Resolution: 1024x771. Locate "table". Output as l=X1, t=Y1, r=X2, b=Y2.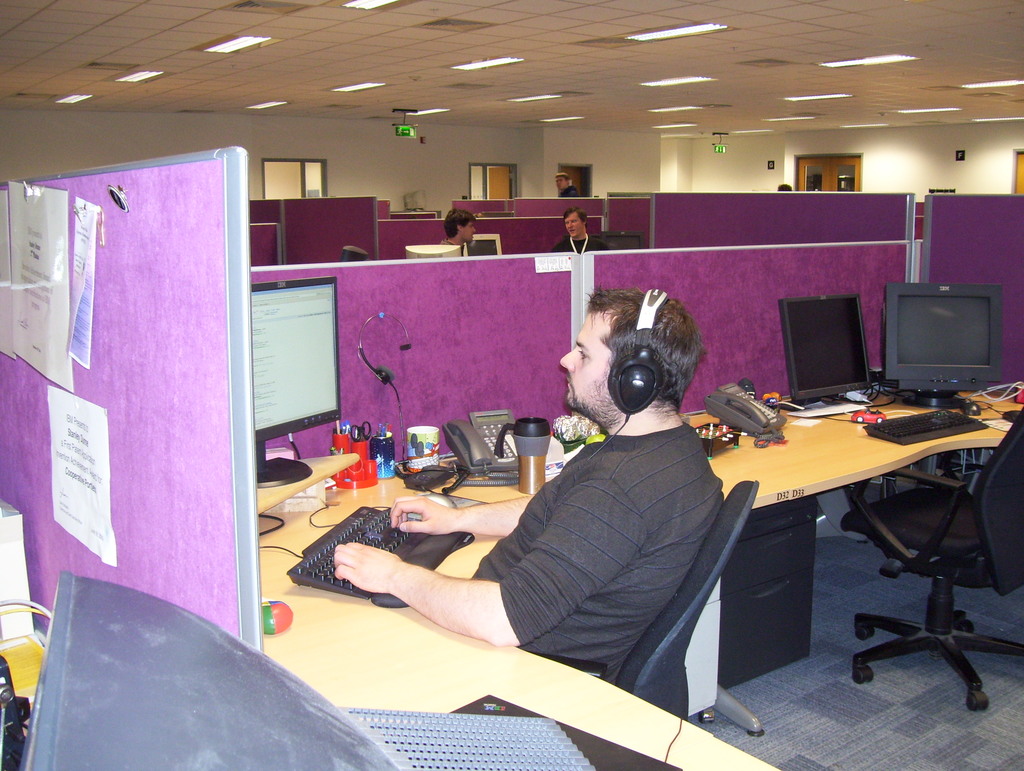
l=58, t=584, r=835, b=770.
